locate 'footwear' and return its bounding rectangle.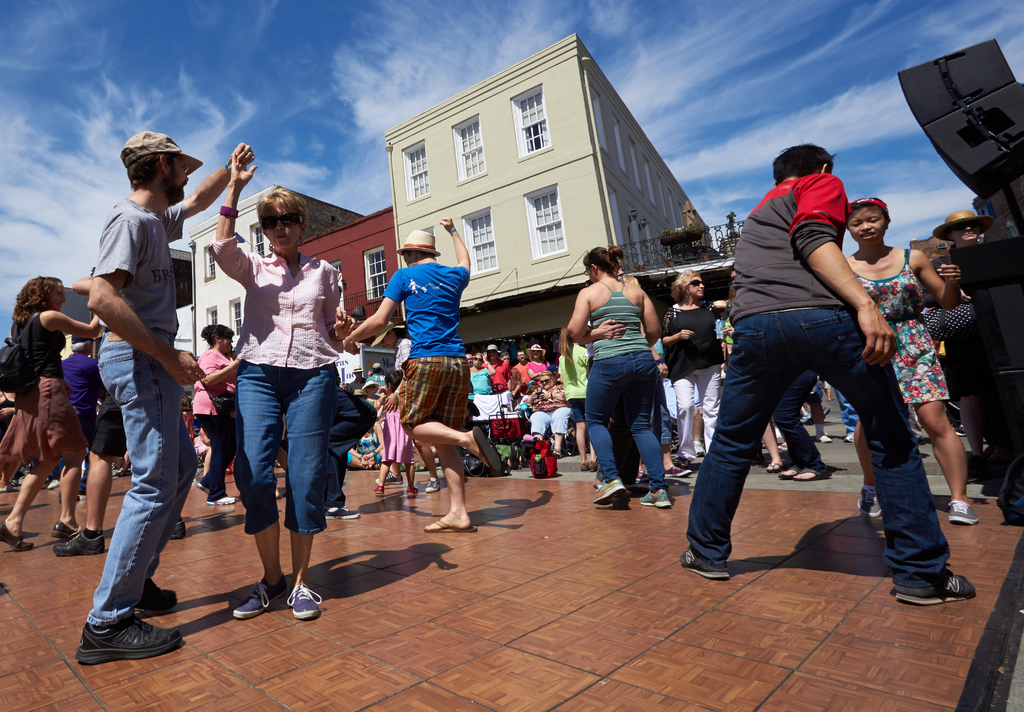
box=[663, 465, 696, 480].
